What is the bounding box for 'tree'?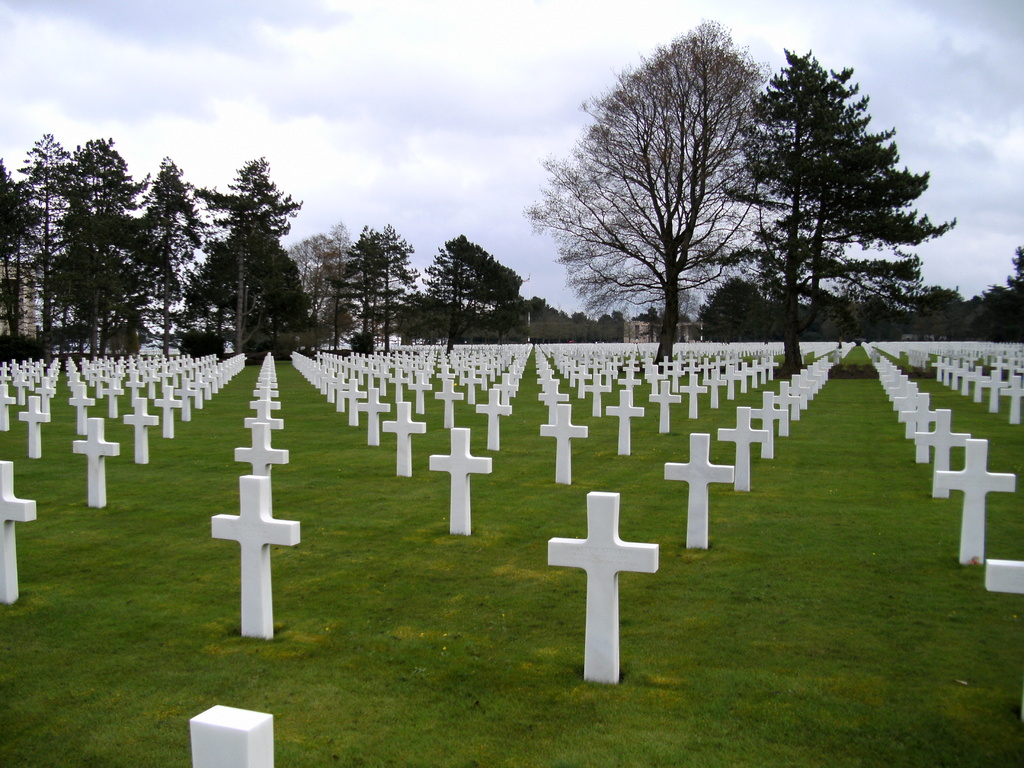
locate(526, 13, 781, 371).
